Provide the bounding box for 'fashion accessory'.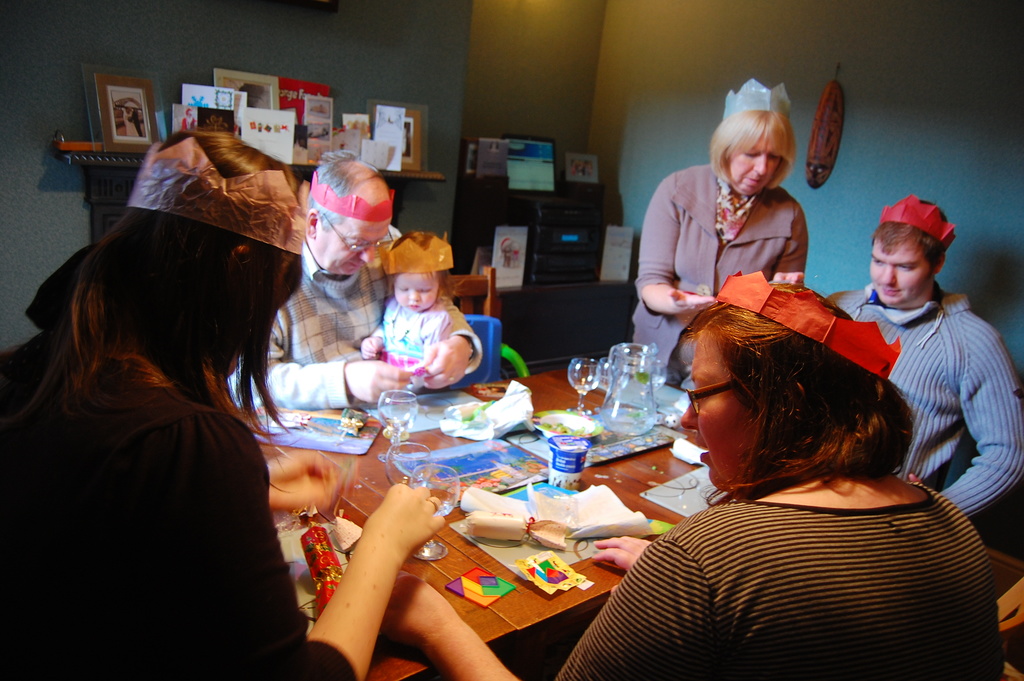
<bbox>714, 269, 902, 379</bbox>.
